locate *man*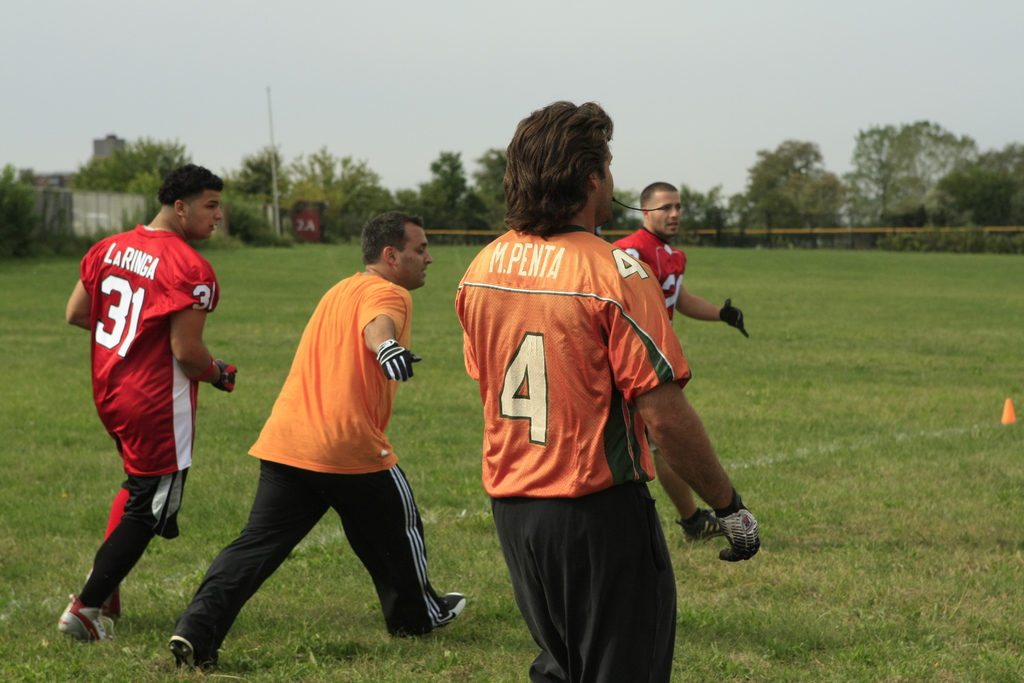
x1=63 y1=162 x2=241 y2=652
